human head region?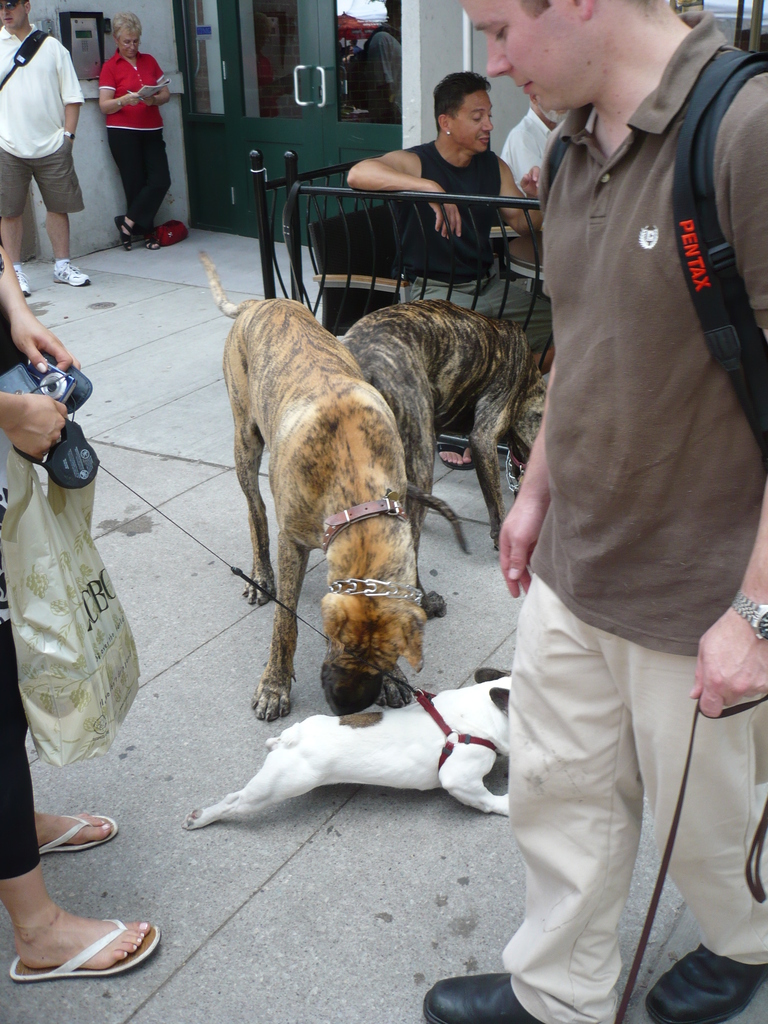
0,0,35,29
